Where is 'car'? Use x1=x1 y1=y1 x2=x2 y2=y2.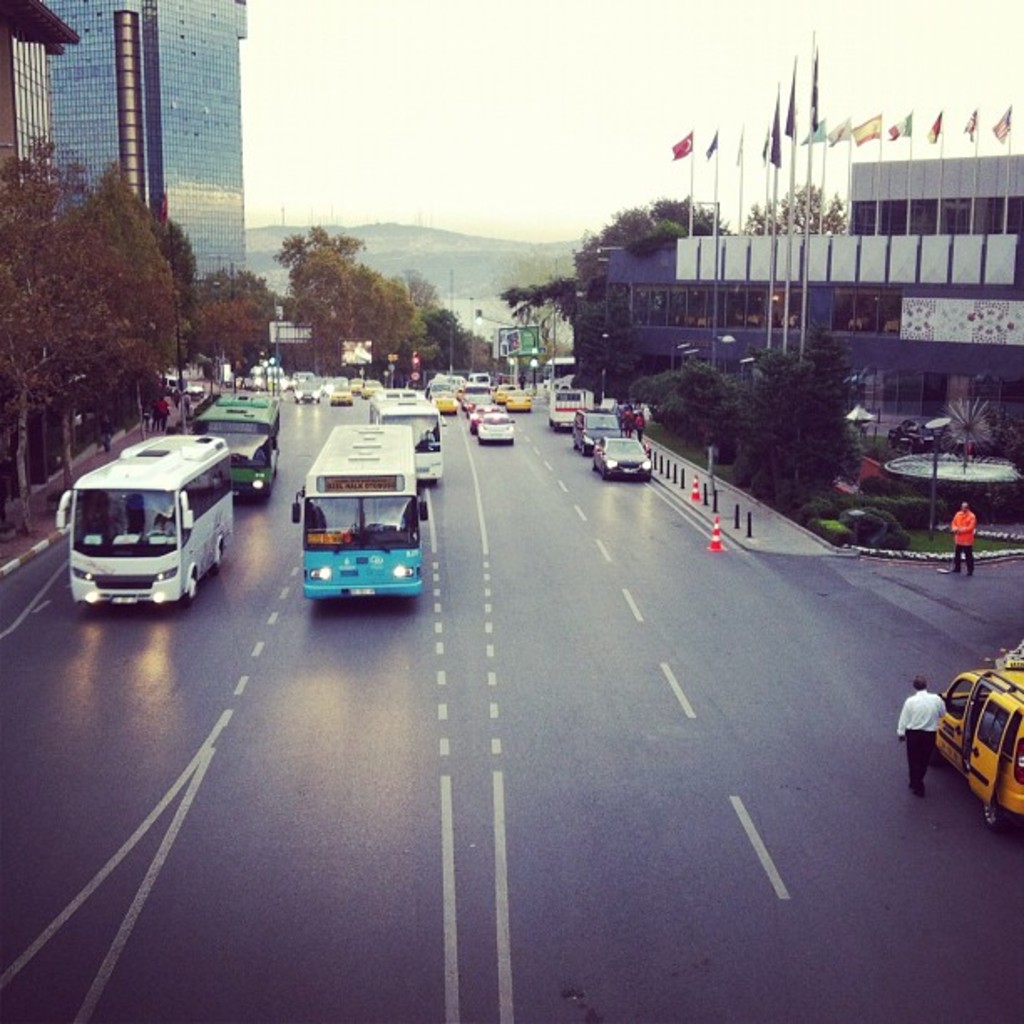
x1=427 y1=385 x2=463 y2=413.
